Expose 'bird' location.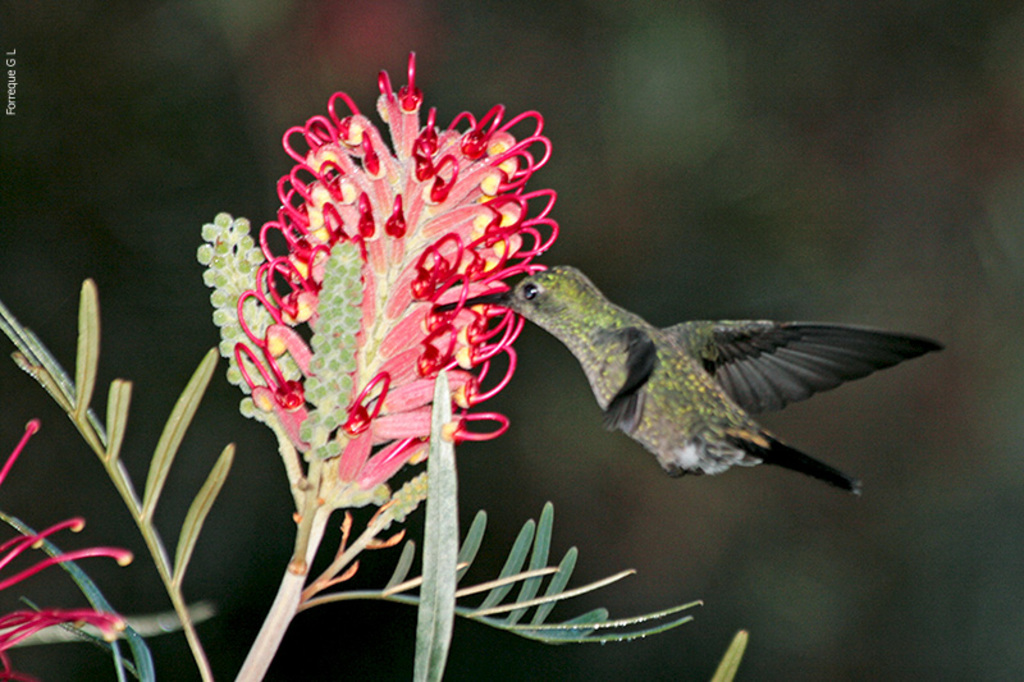
Exposed at 486:238:940:511.
